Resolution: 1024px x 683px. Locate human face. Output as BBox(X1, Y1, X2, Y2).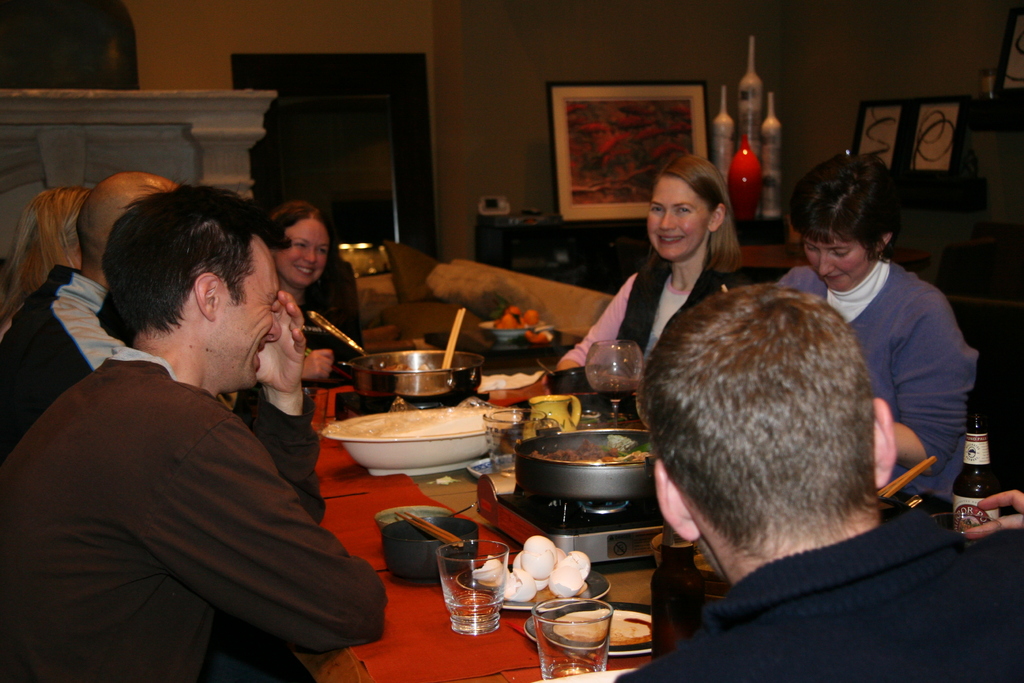
BBox(225, 248, 284, 390).
